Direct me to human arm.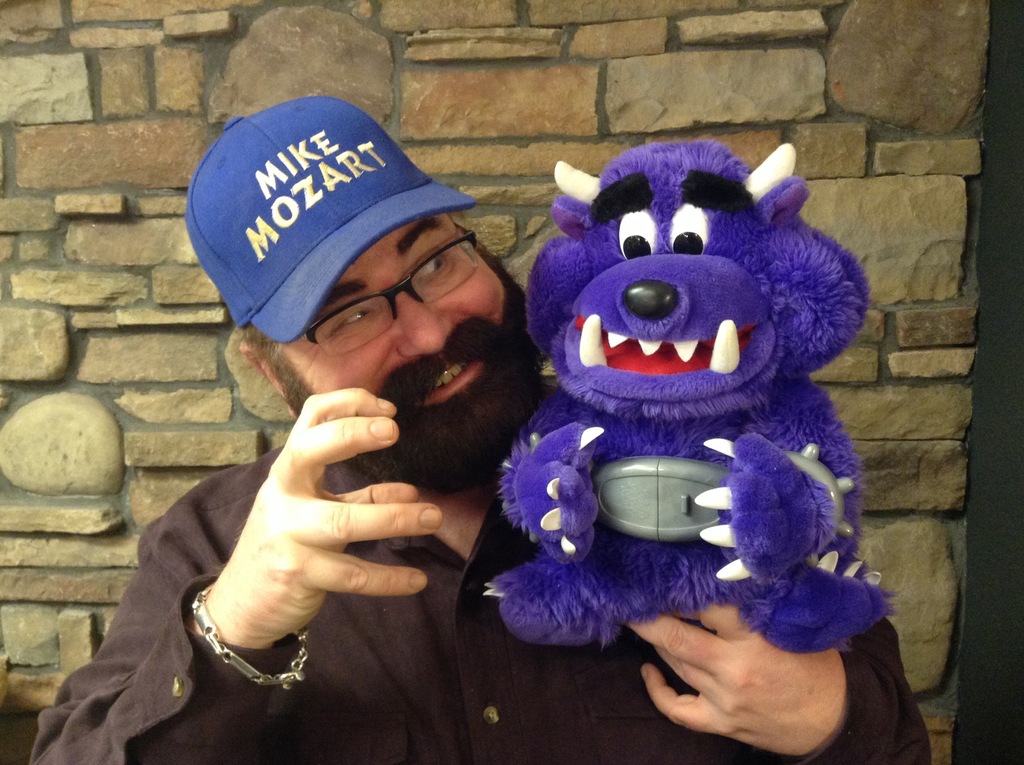
Direction: {"left": 119, "top": 405, "right": 458, "bottom": 716}.
